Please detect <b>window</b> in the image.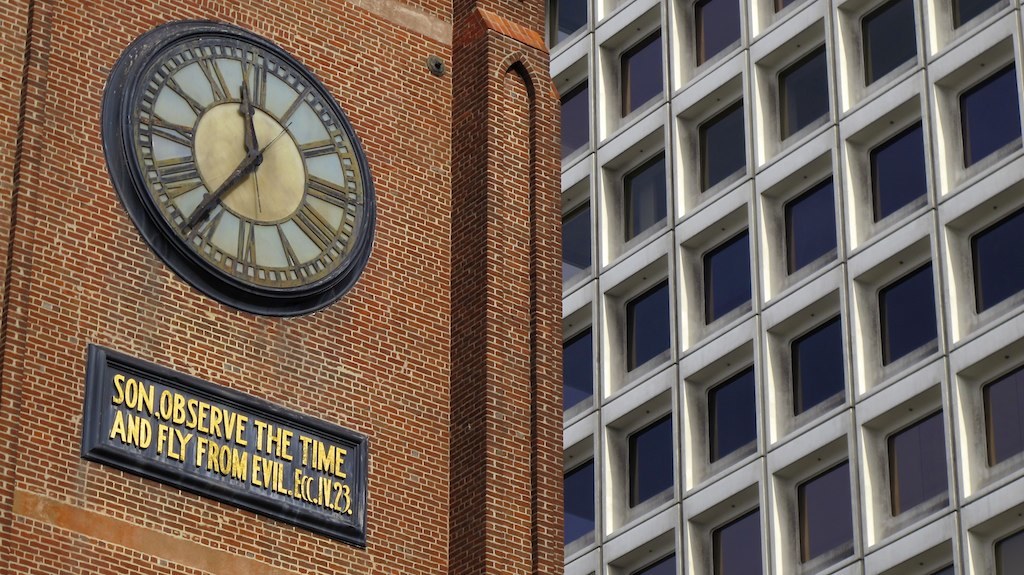
BBox(966, 198, 1022, 327).
